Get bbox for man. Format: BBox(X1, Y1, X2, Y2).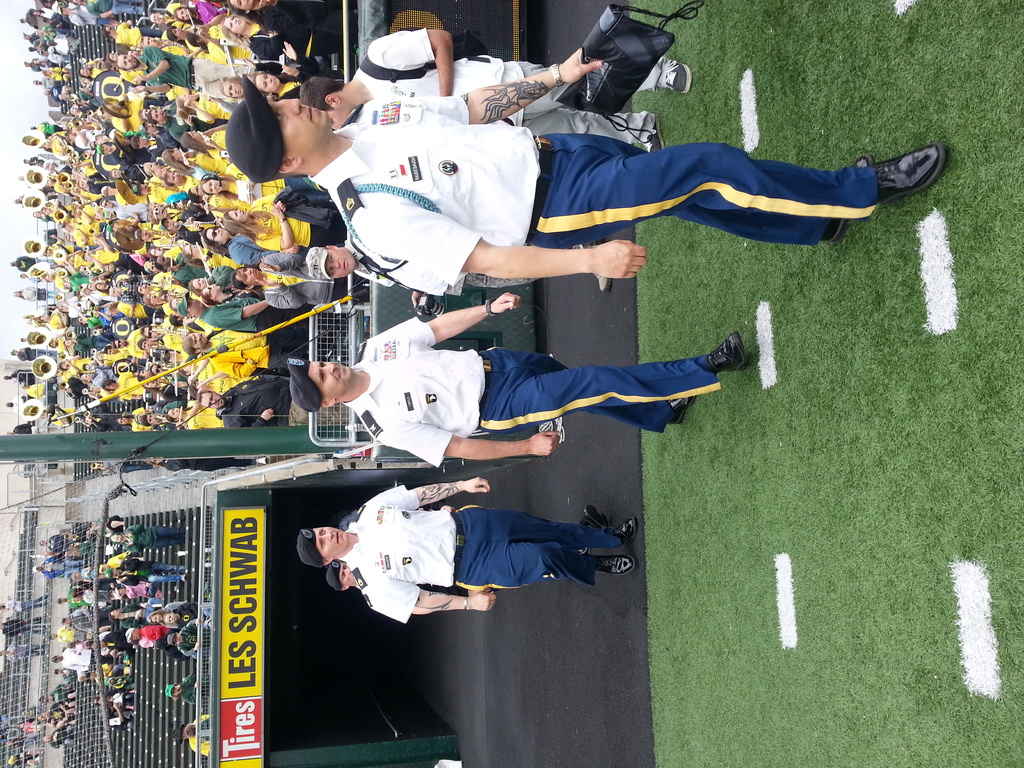
BBox(54, 643, 115, 672).
